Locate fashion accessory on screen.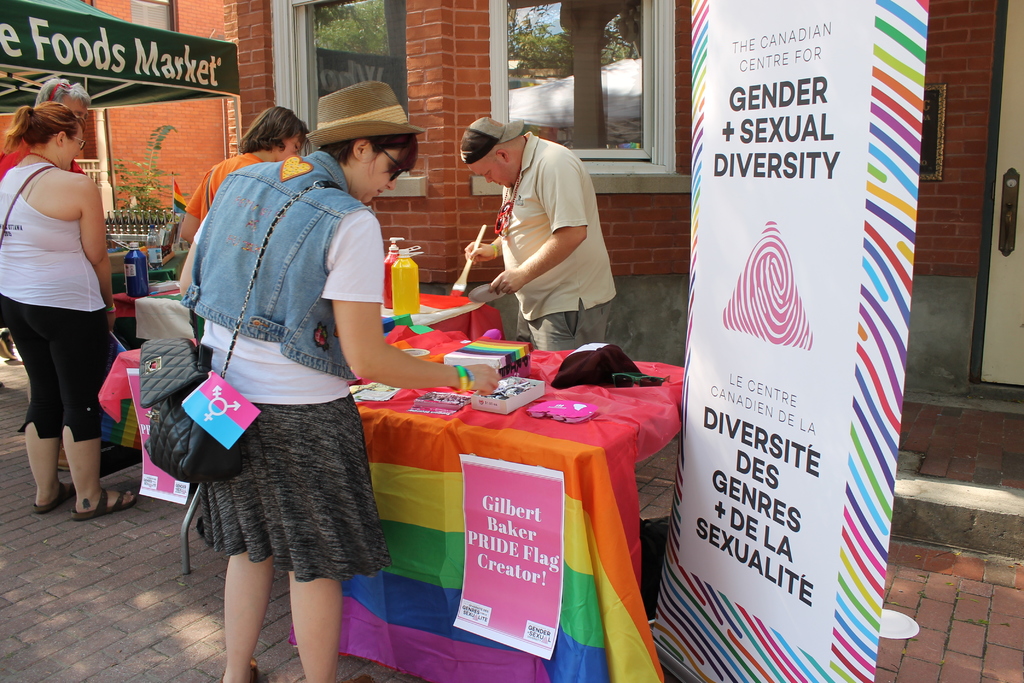
On screen at x1=456 y1=361 x2=474 y2=391.
